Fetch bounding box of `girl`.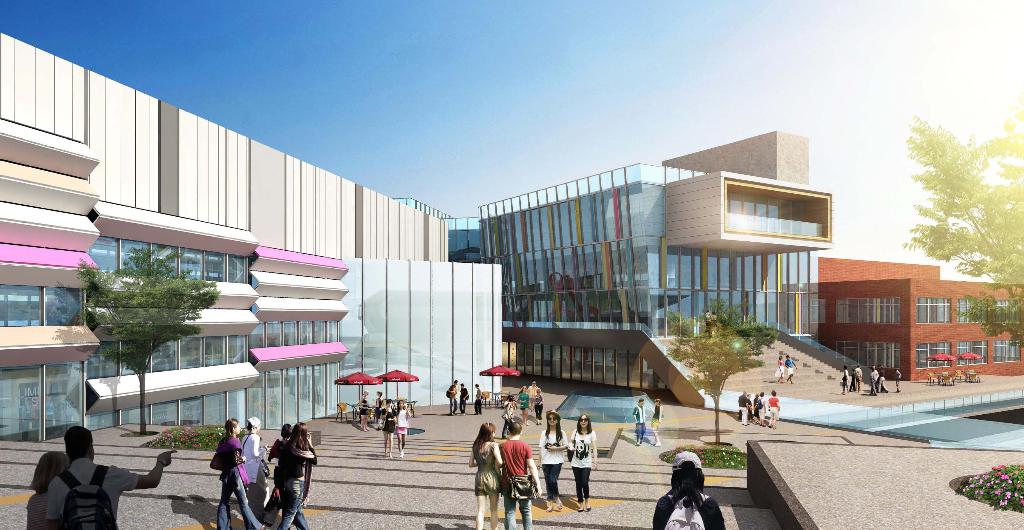
Bbox: box=[383, 397, 397, 459].
